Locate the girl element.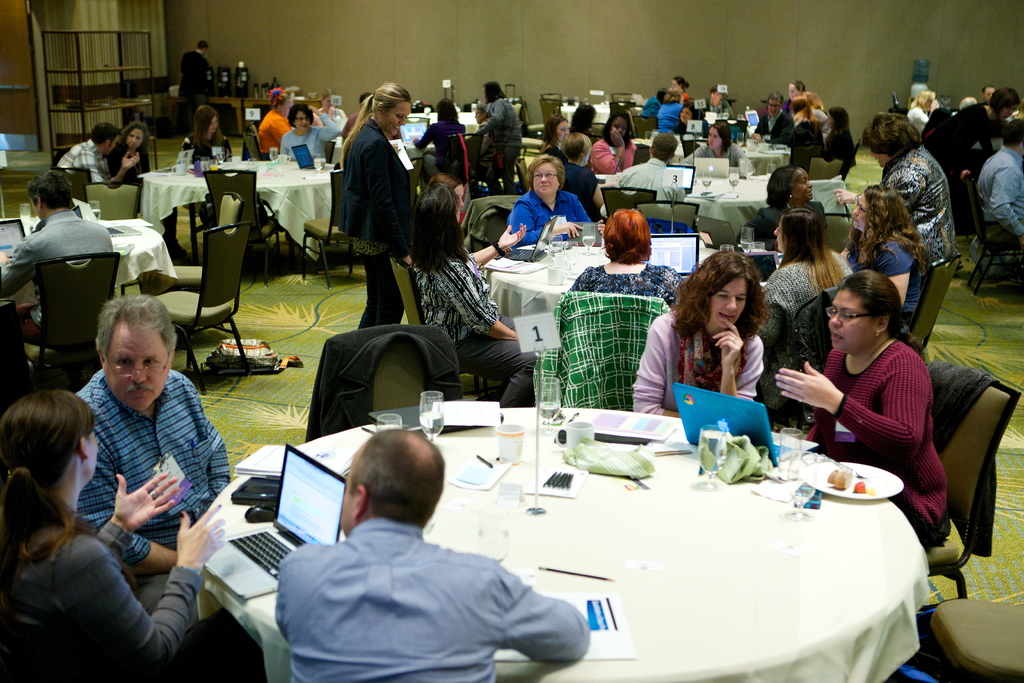
Element bbox: locate(821, 106, 852, 175).
